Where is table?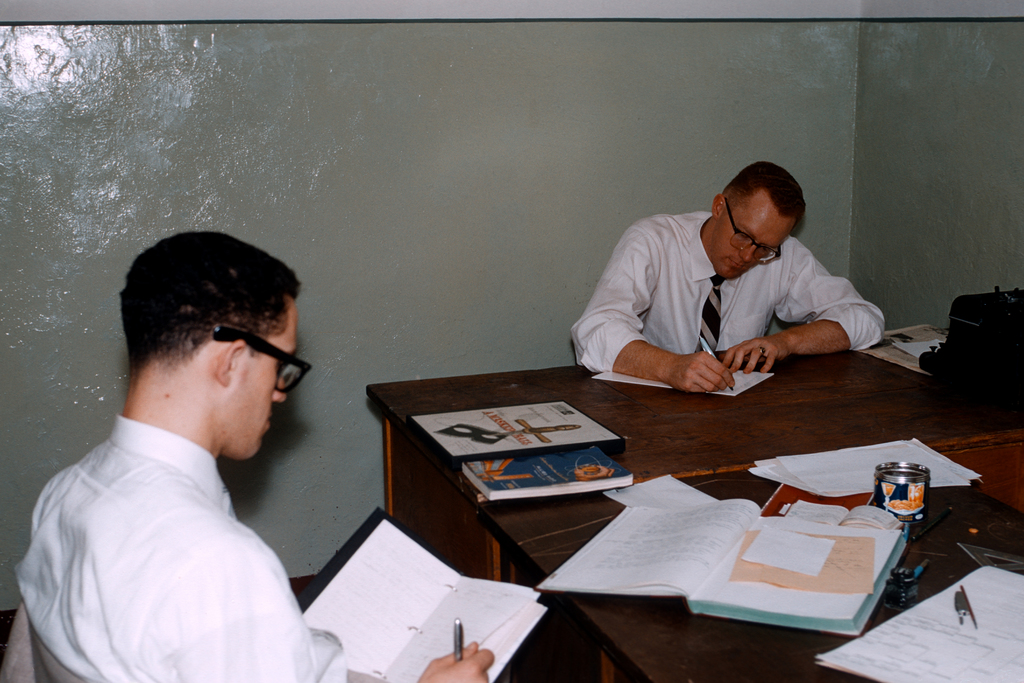
region(365, 351, 1021, 585).
